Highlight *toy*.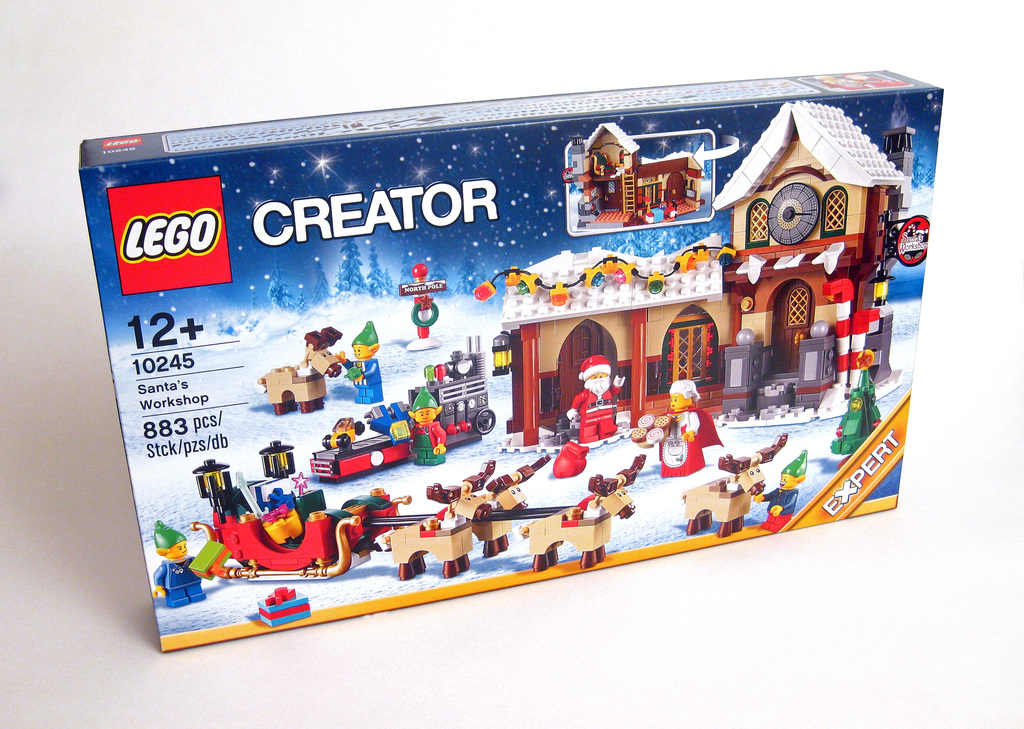
Highlighted region: bbox(255, 586, 311, 627).
